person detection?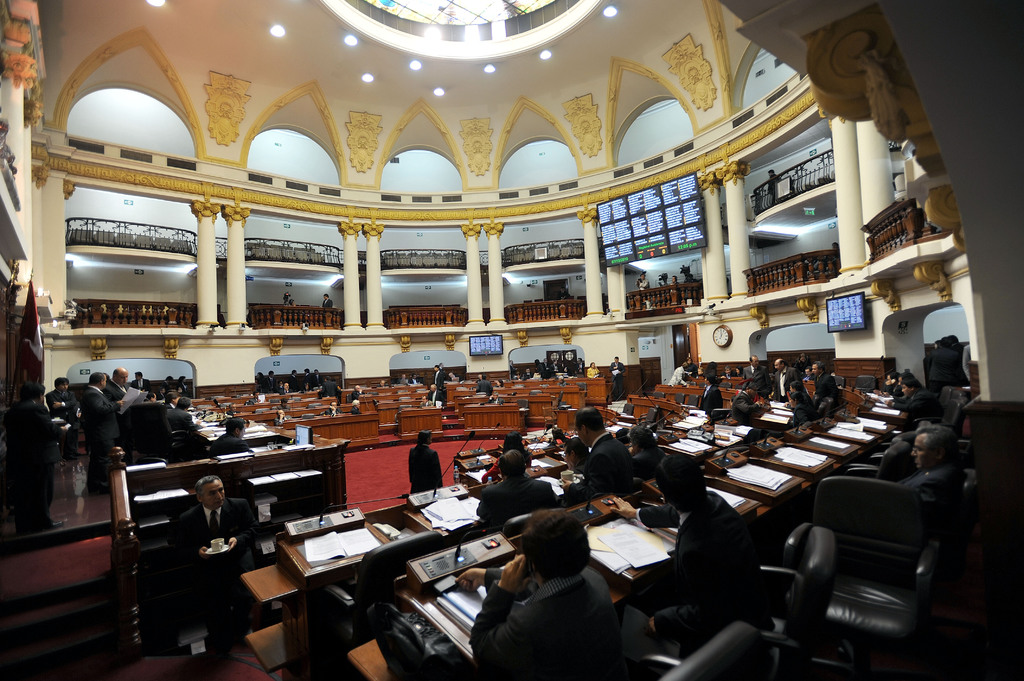
[x1=669, y1=273, x2=680, y2=284]
